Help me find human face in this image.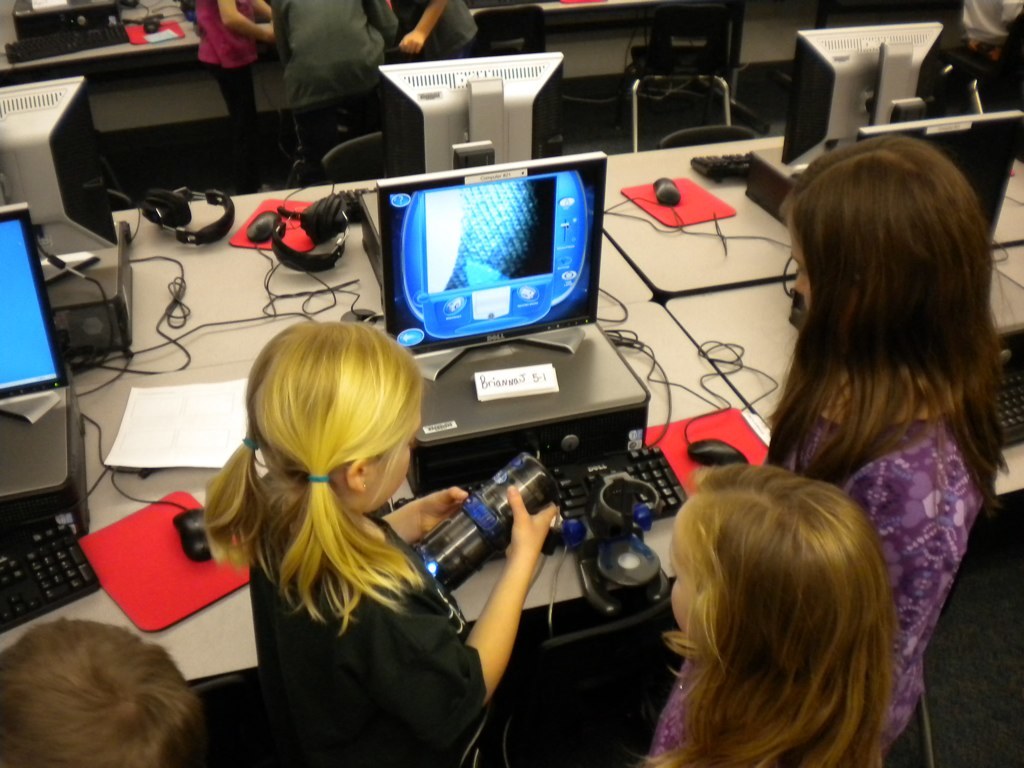
Found it: (left=666, top=503, right=697, bottom=630).
